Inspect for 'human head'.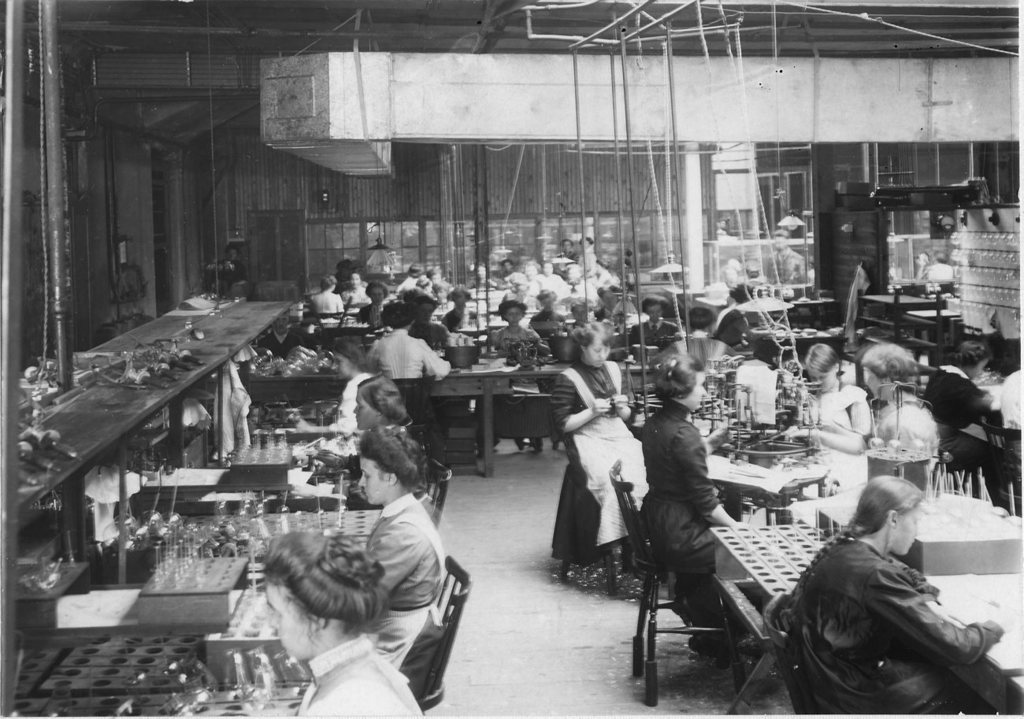
Inspection: 856, 340, 921, 401.
